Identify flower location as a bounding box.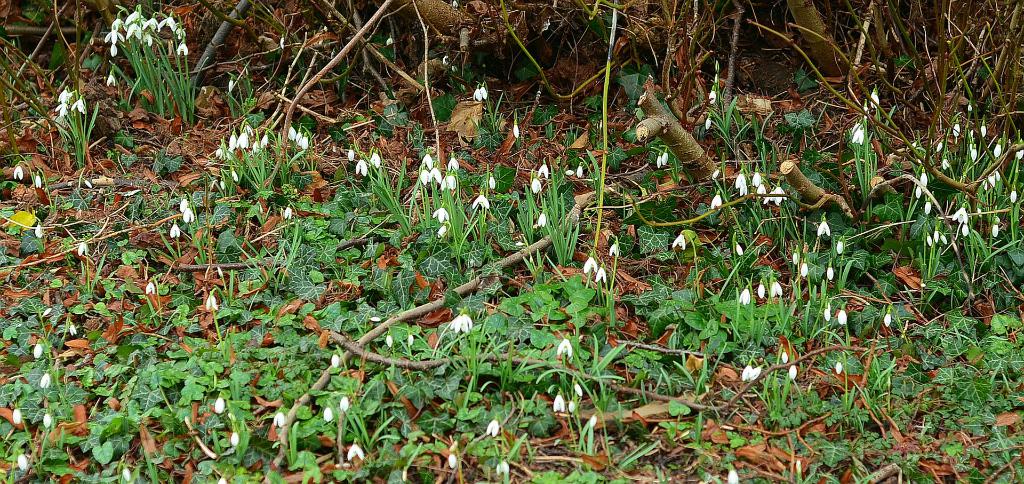
(left=825, top=267, right=833, bottom=280).
